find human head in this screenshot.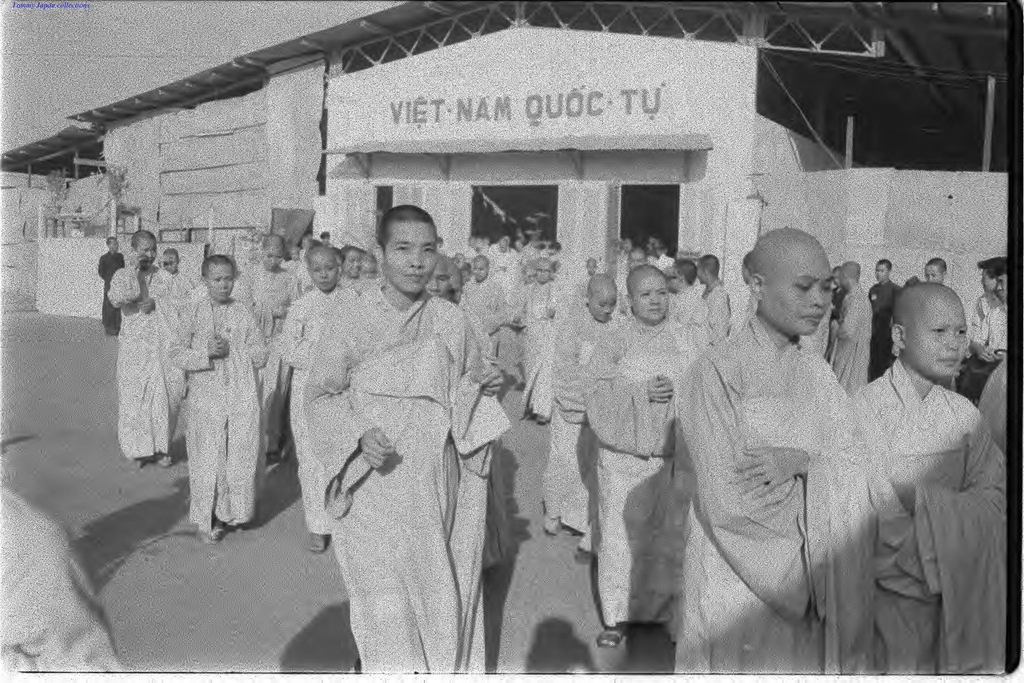
The bounding box for human head is BBox(666, 259, 701, 293).
